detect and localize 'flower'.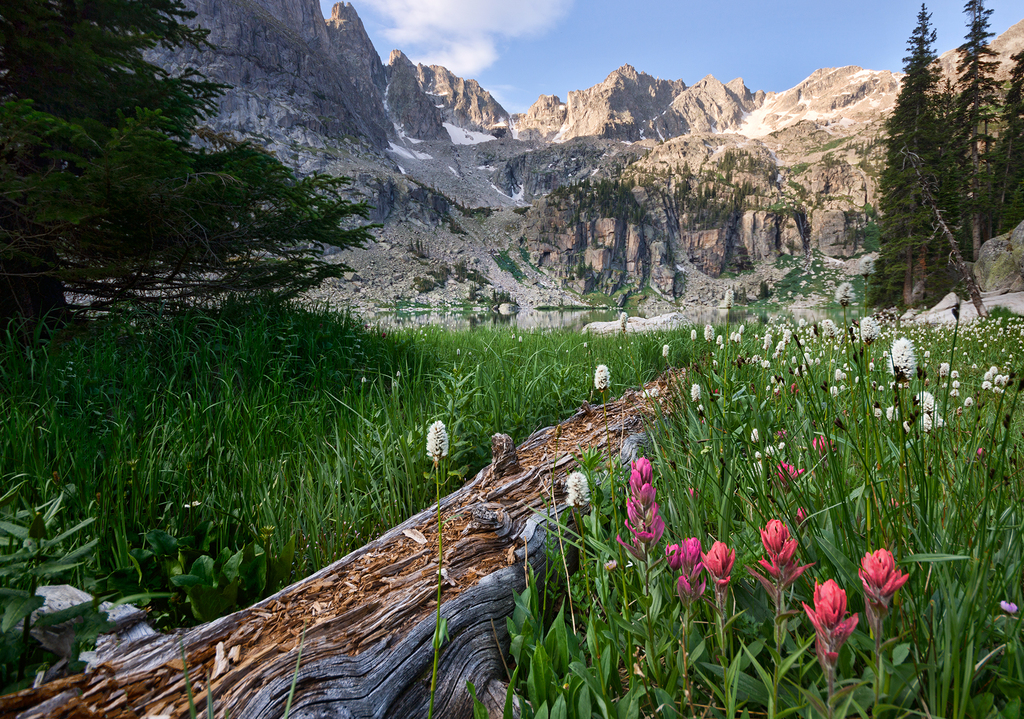
Localized at pyautogui.locateOnScreen(566, 469, 593, 515).
